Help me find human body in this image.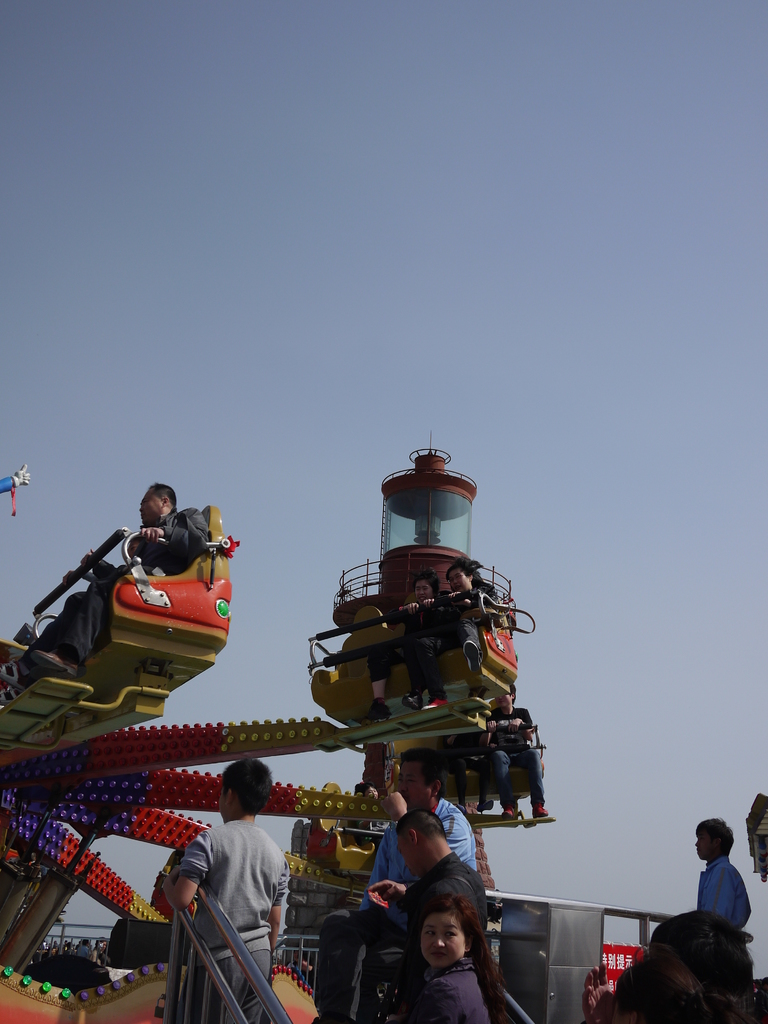
Found it: <region>417, 583, 502, 709</region>.
